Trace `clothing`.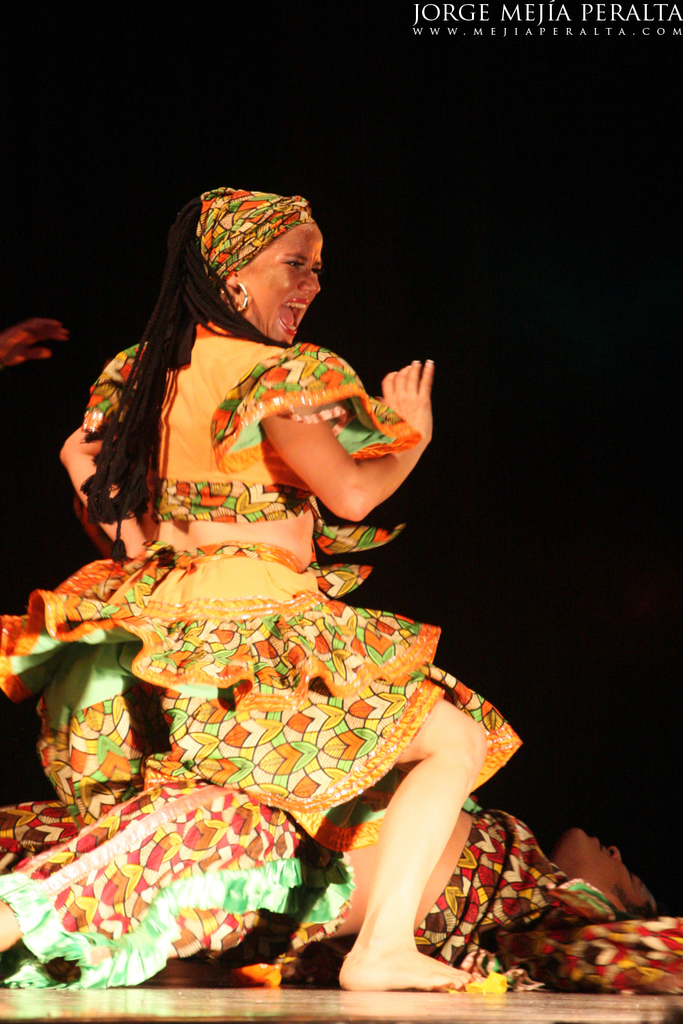
Traced to region(45, 337, 446, 848).
